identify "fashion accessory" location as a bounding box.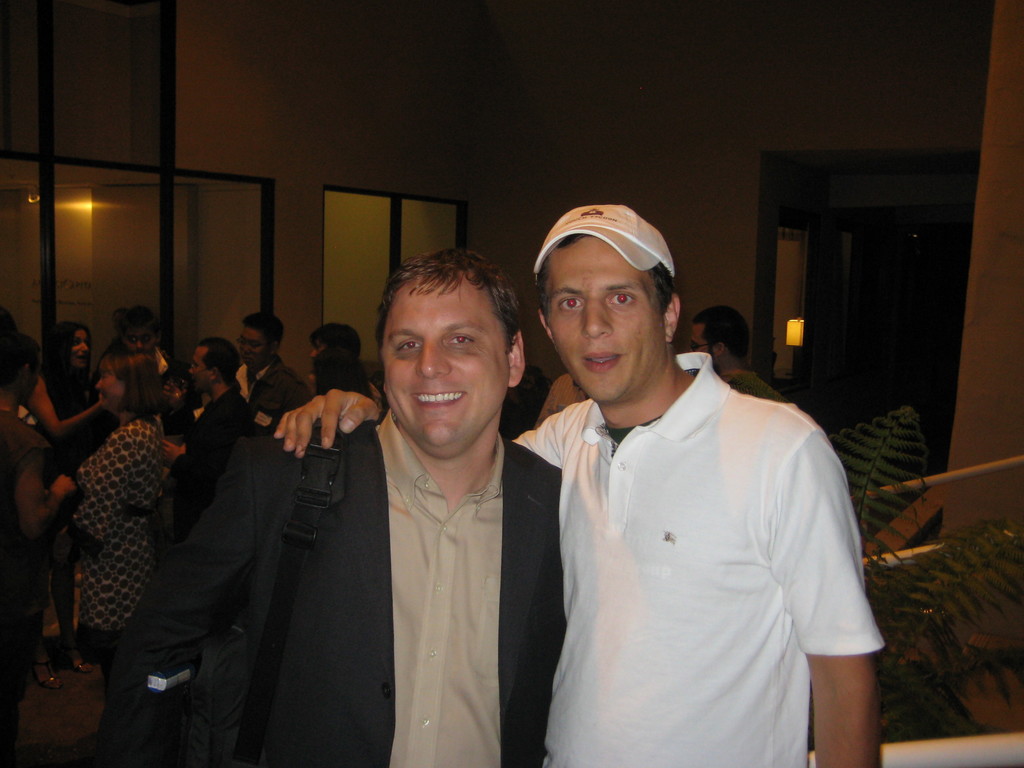
crop(35, 657, 61, 691).
